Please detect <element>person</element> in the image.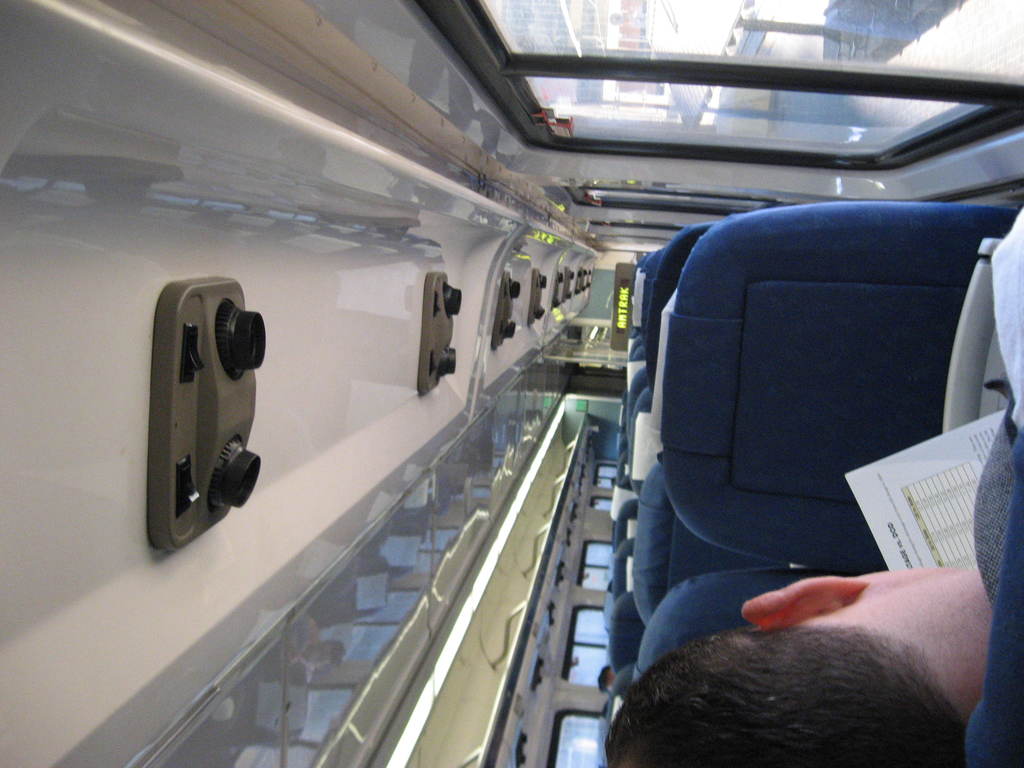
x1=599, y1=565, x2=997, y2=767.
